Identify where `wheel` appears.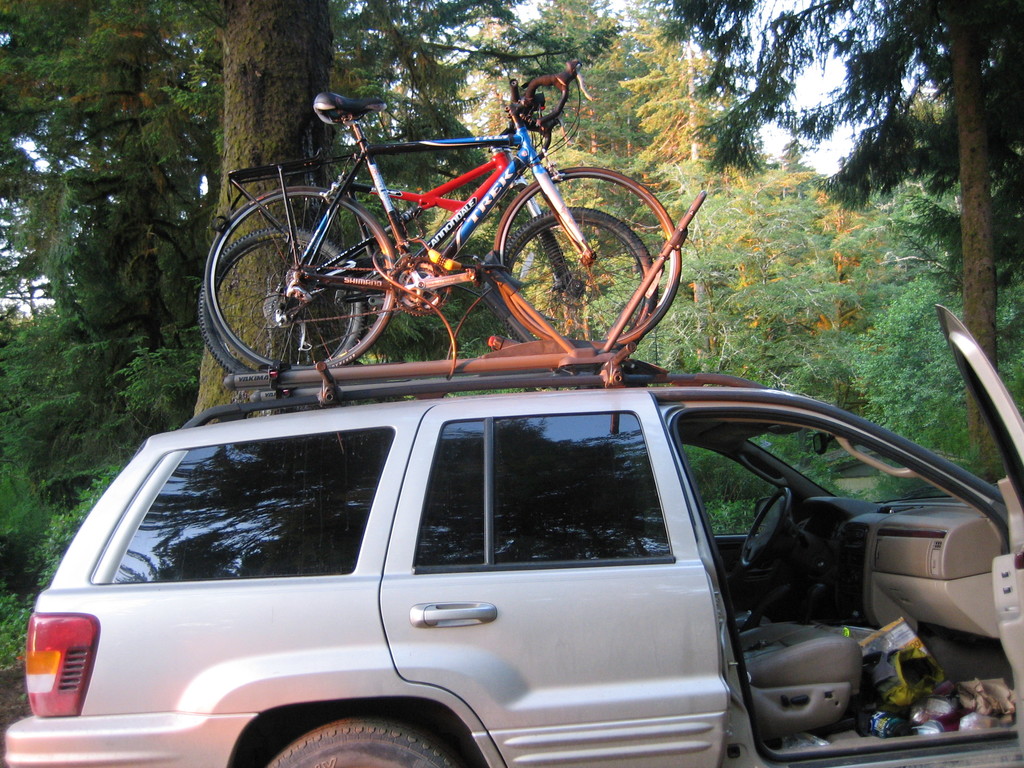
Appears at box(199, 227, 367, 374).
